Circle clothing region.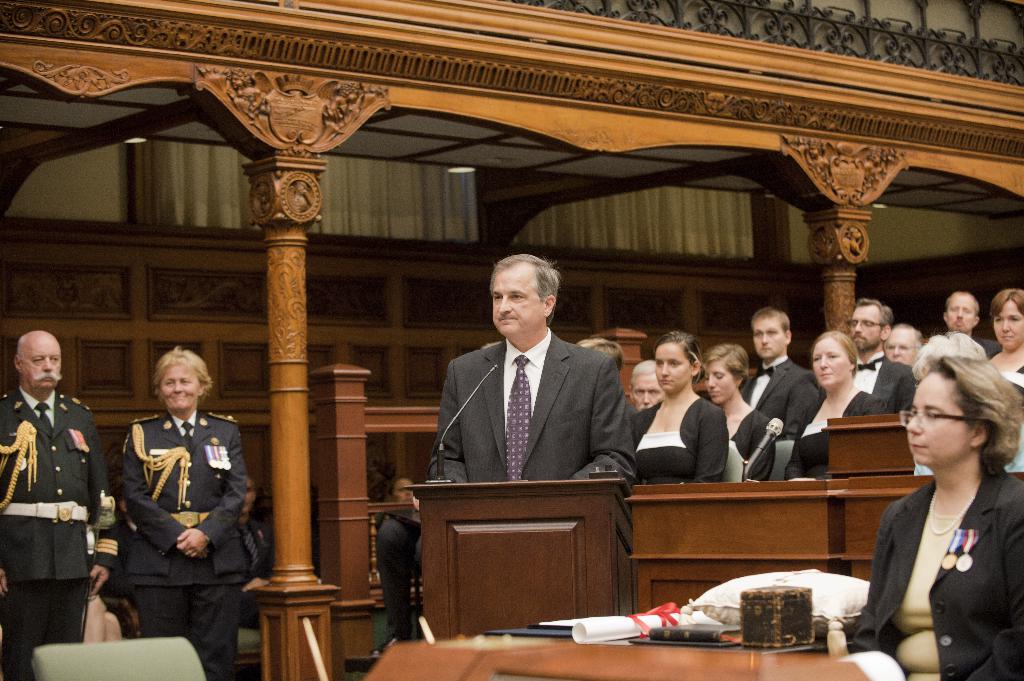
Region: detection(849, 465, 1023, 675).
